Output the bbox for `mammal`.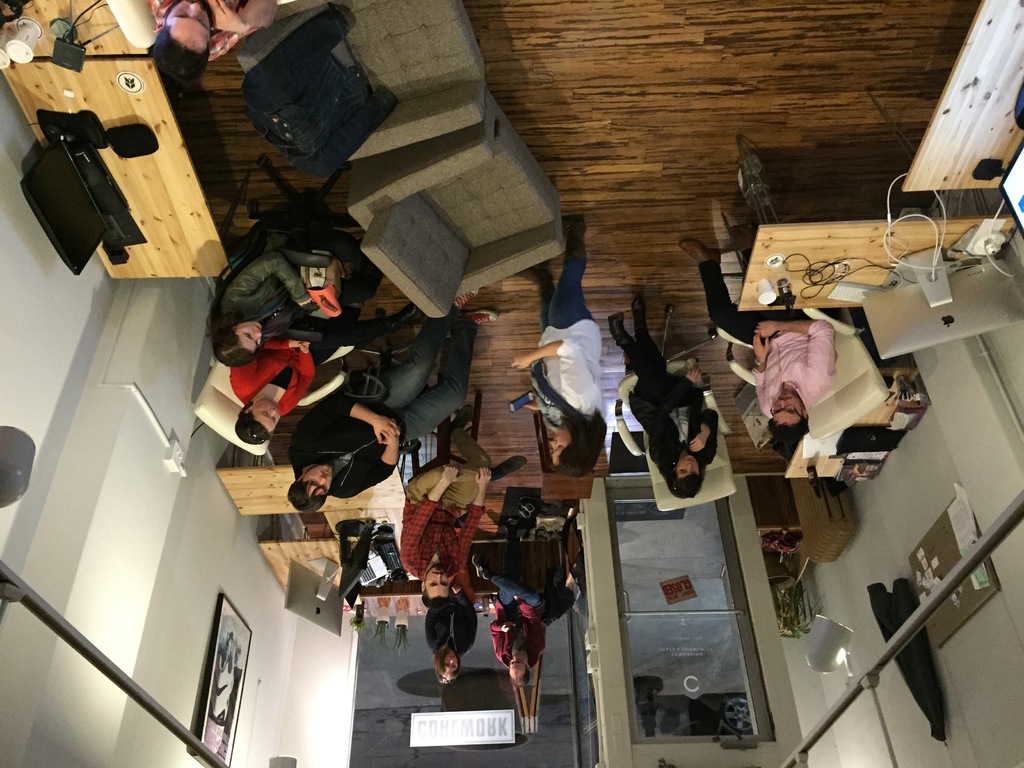
<box>469,553,551,686</box>.
